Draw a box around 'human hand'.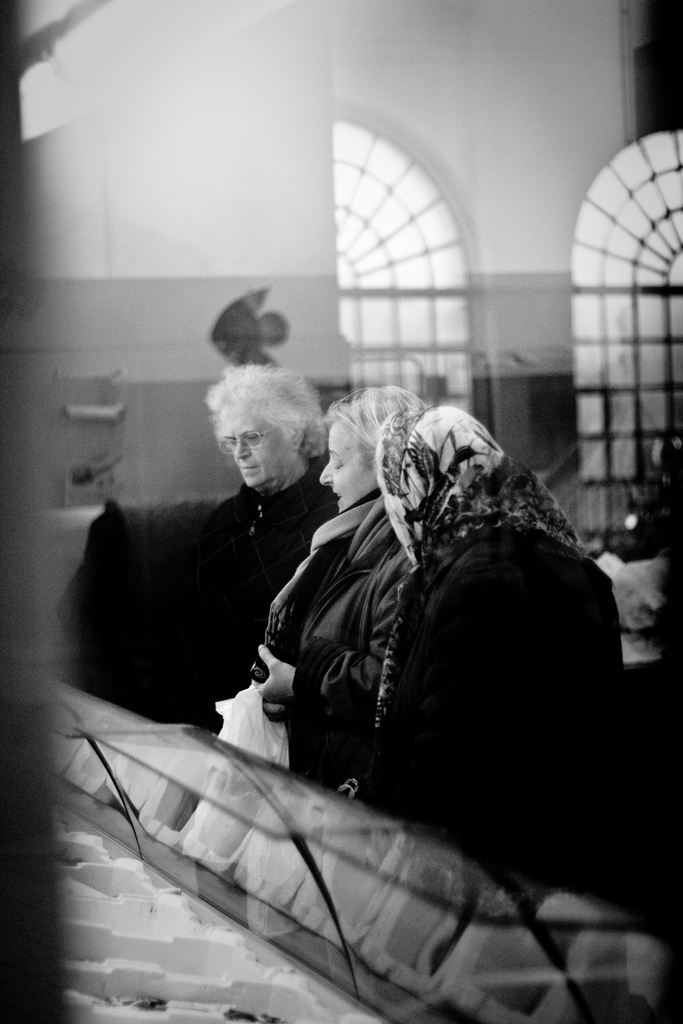
Rect(251, 680, 284, 719).
